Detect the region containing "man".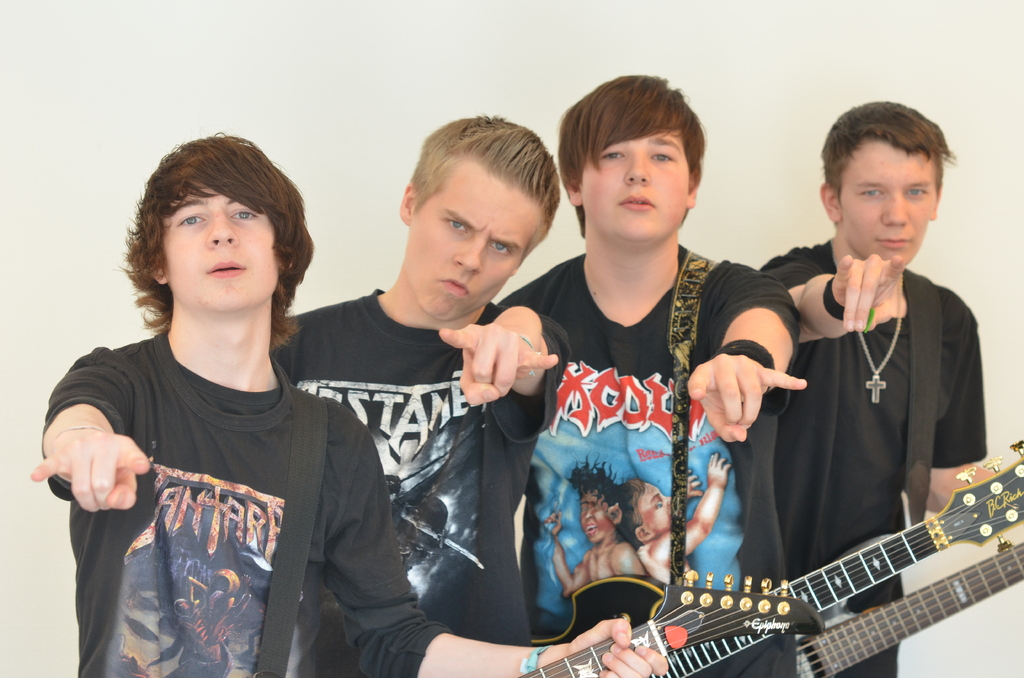
detection(737, 105, 994, 658).
